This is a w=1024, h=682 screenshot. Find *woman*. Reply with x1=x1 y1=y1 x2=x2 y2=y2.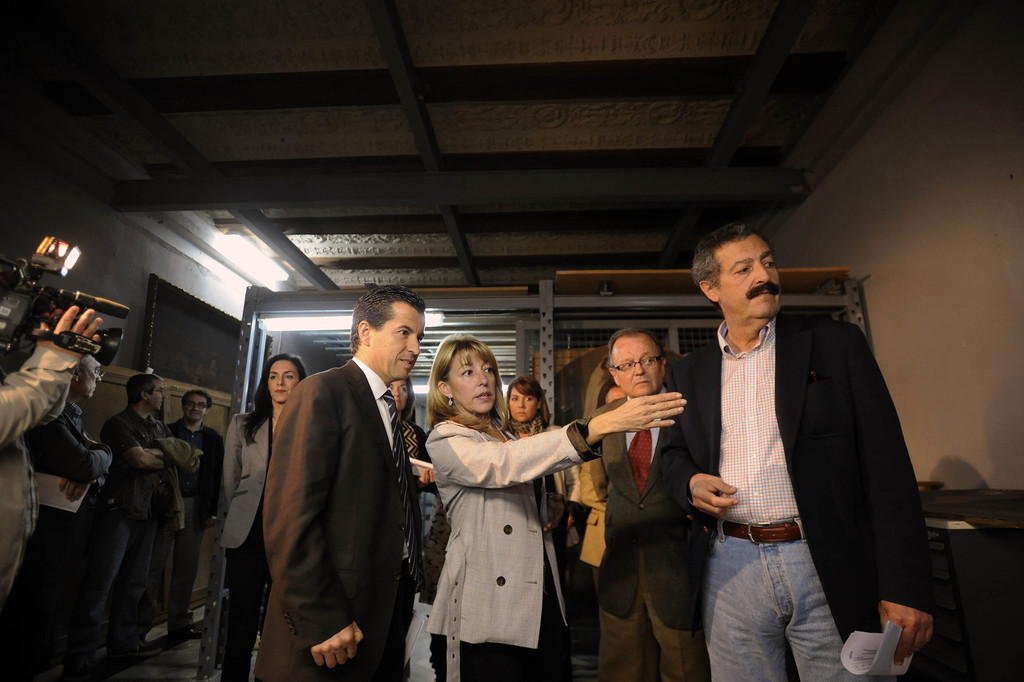
x1=379 y1=373 x2=431 y2=608.
